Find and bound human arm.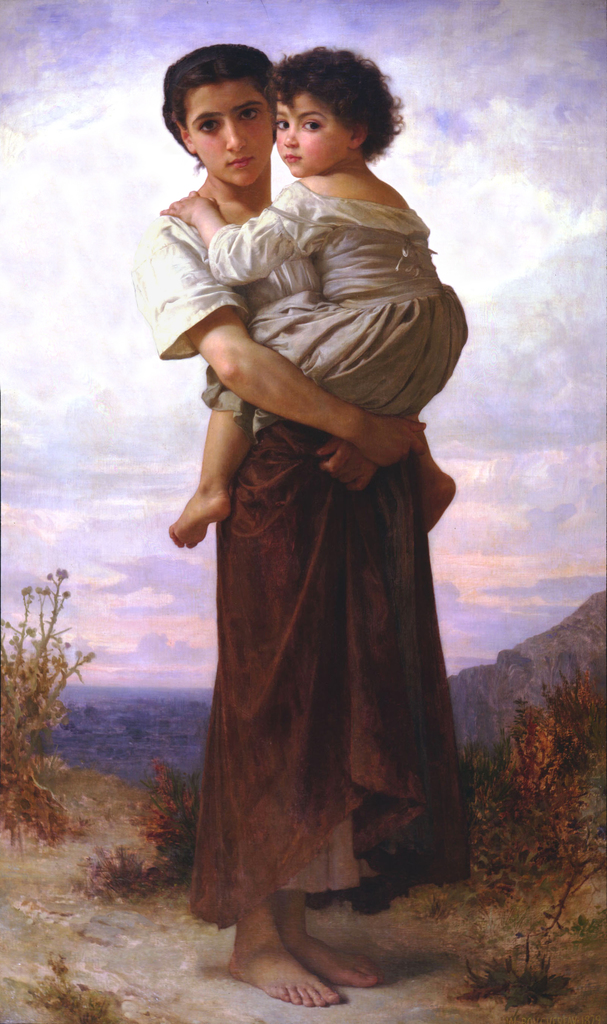
Bound: [left=313, top=436, right=373, bottom=492].
